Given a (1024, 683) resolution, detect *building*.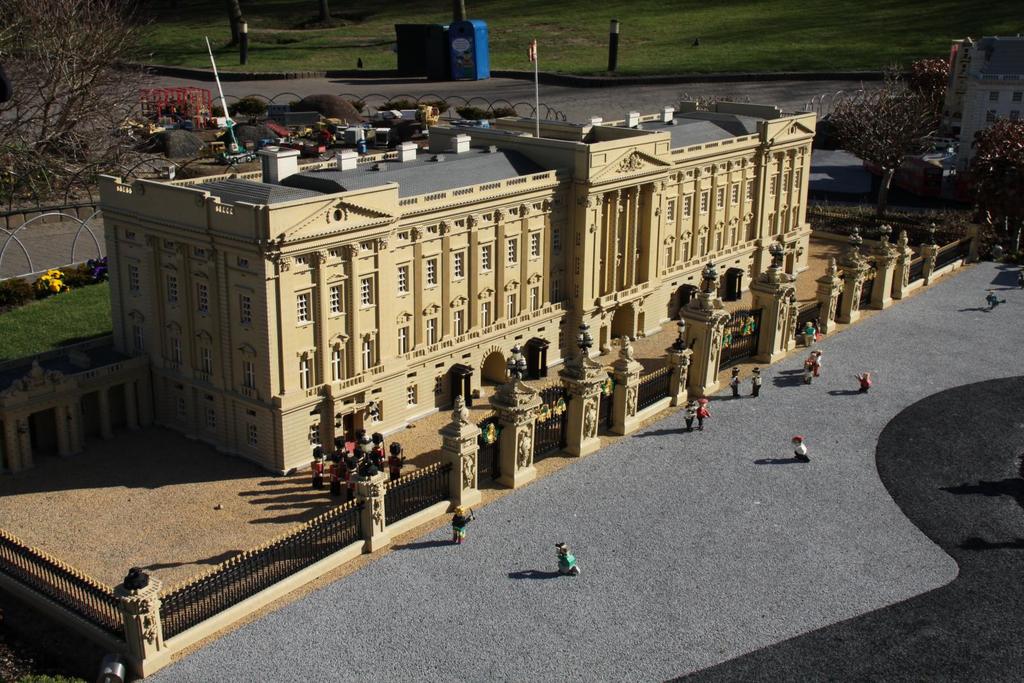
(0,99,820,479).
